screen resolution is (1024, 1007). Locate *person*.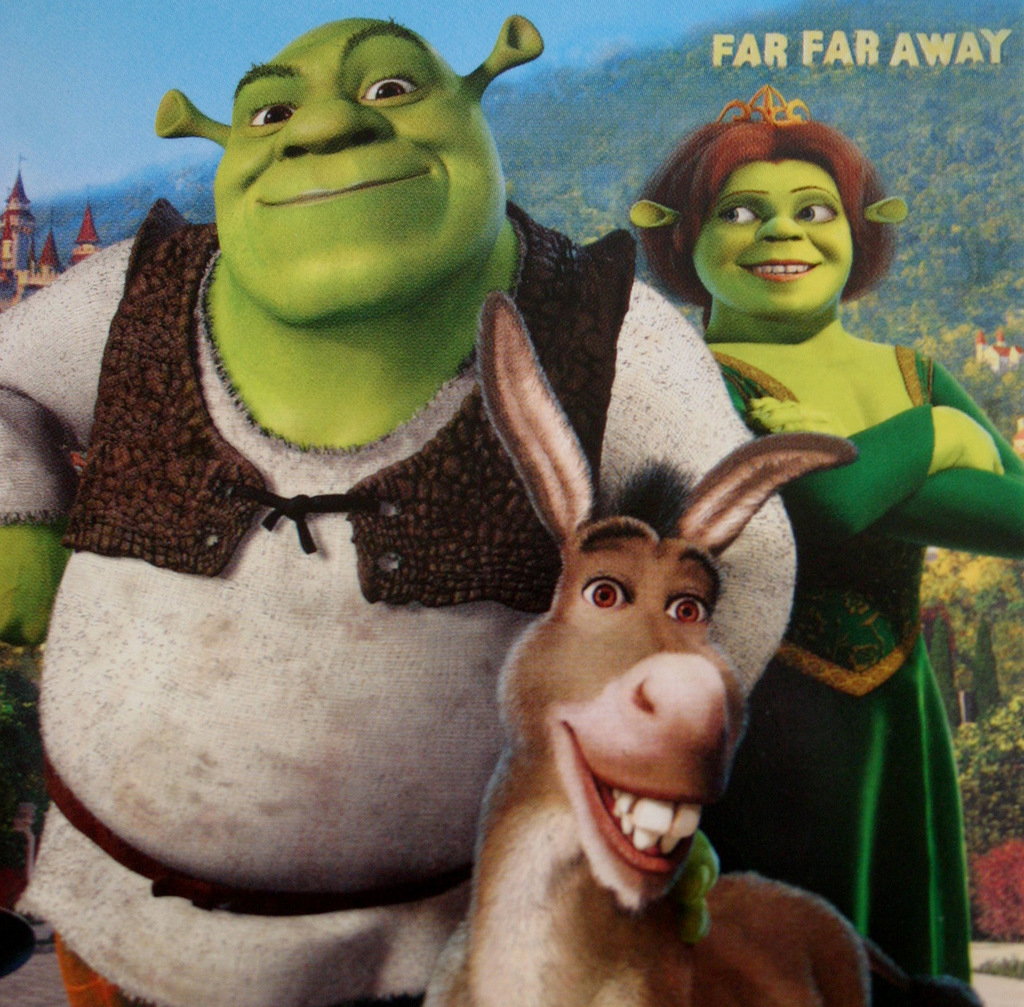
620:91:1023:1001.
